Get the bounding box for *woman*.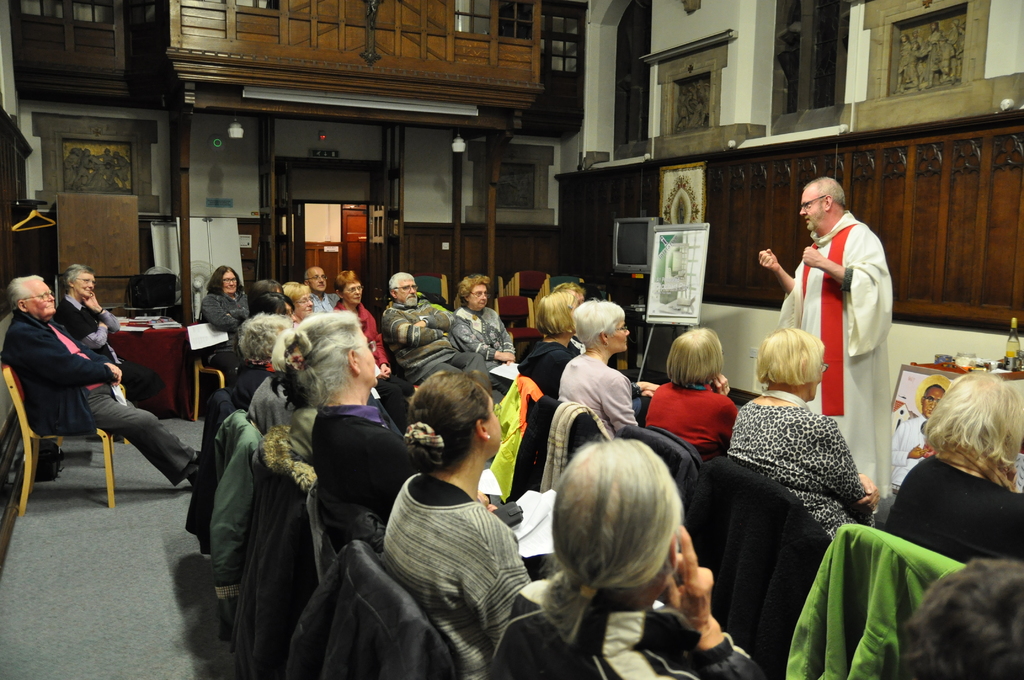
[x1=881, y1=369, x2=1023, y2=568].
